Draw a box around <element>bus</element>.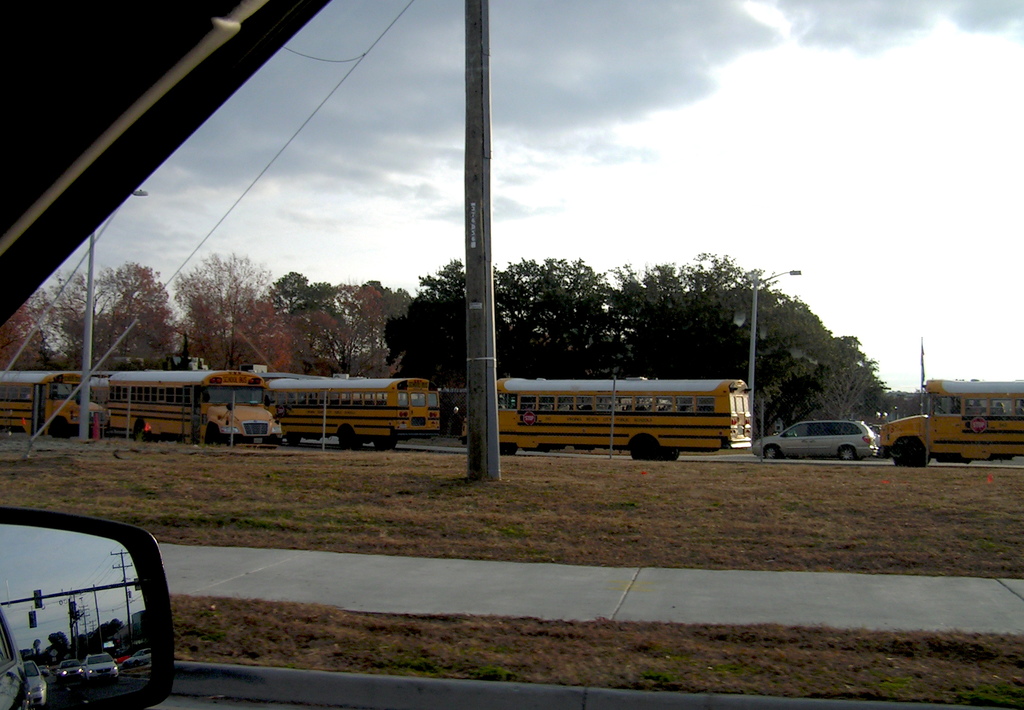
877 380 1023 470.
